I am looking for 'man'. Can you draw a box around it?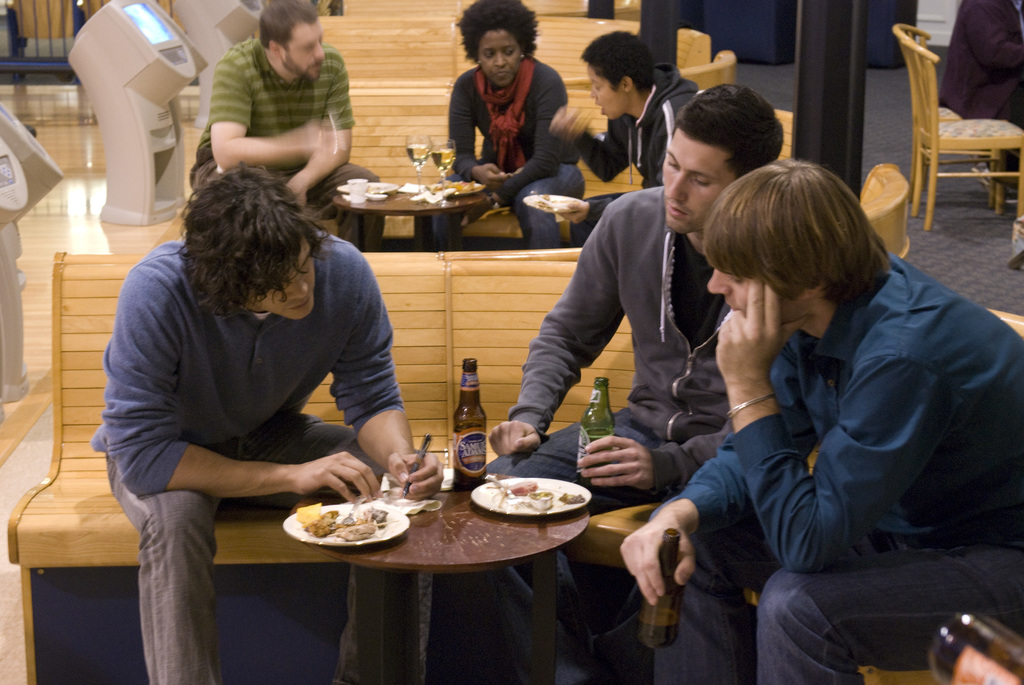
Sure, the bounding box is crop(618, 158, 1023, 684).
